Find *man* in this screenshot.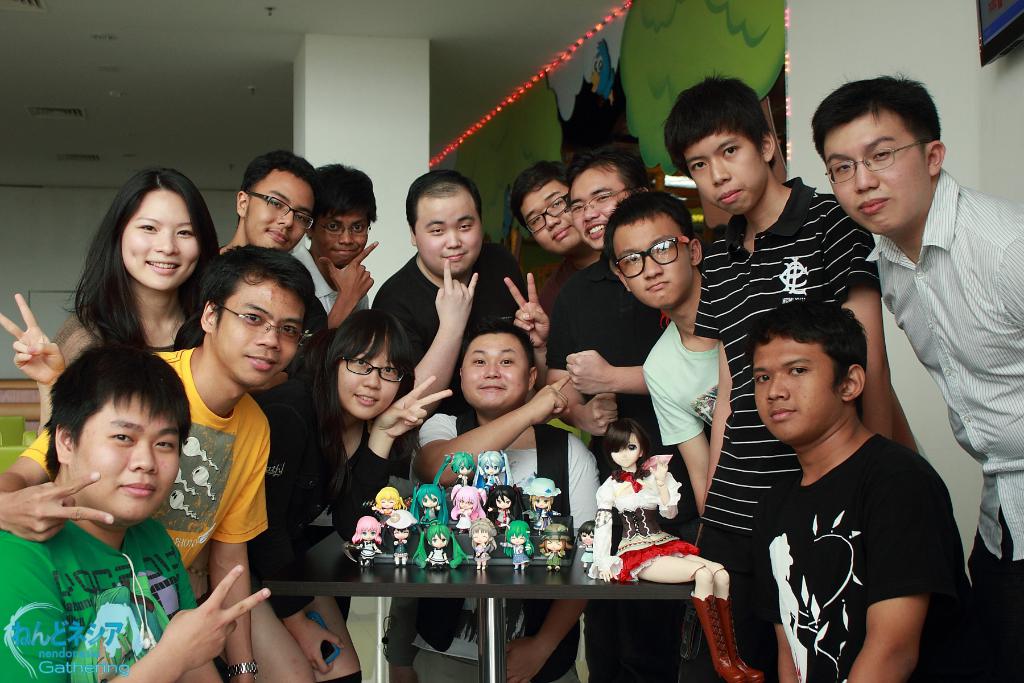
The bounding box for *man* is select_region(368, 170, 536, 488).
